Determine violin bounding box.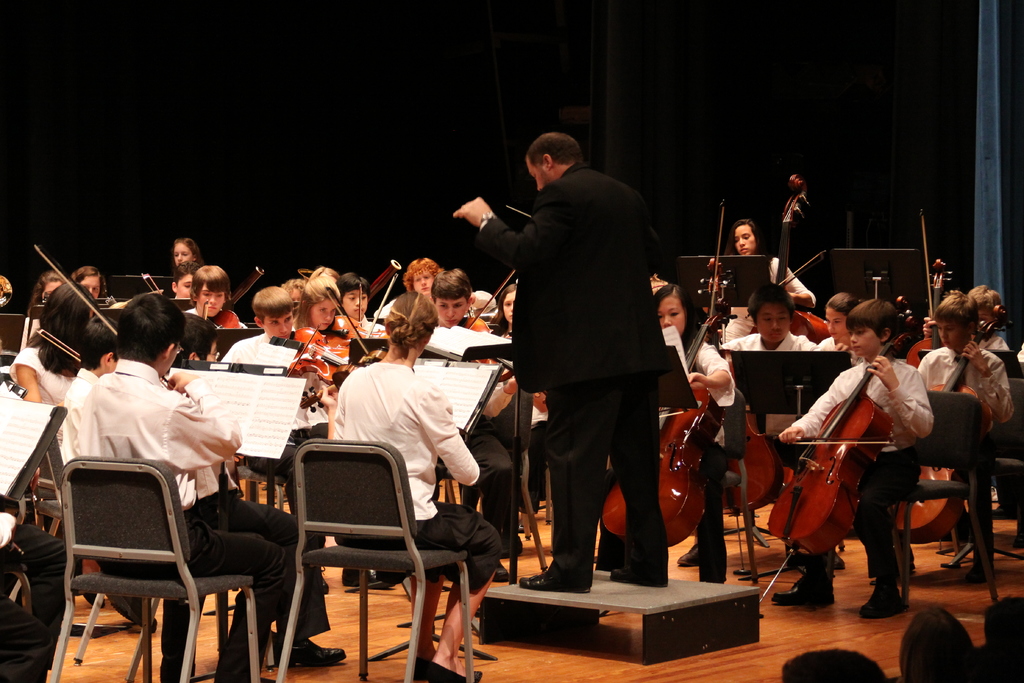
Determined: (left=902, top=204, right=956, bottom=365).
